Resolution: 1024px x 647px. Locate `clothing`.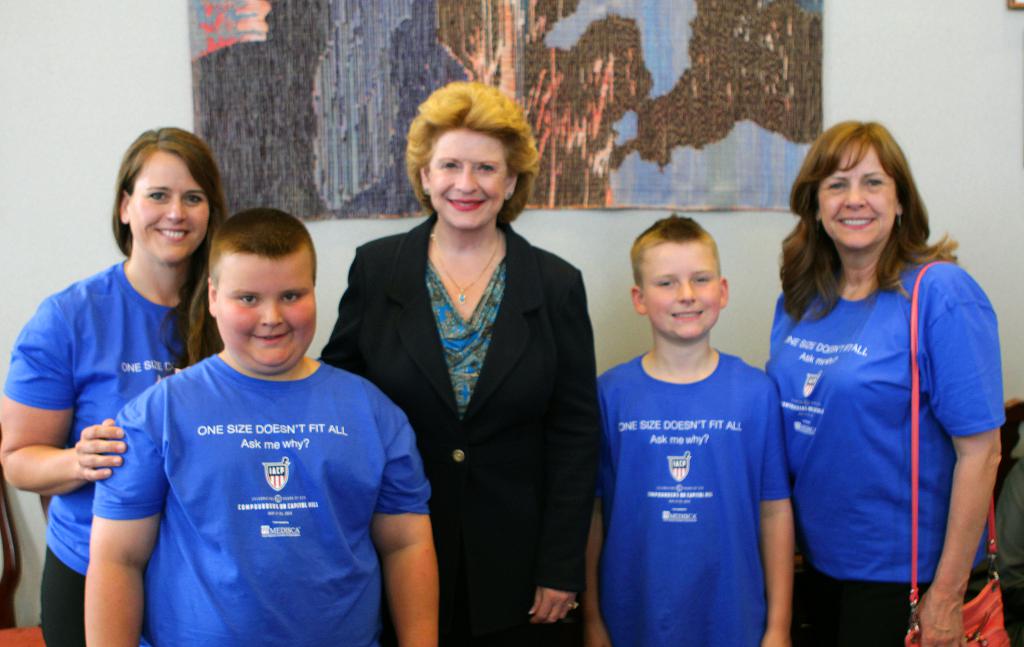
box=[775, 235, 996, 621].
